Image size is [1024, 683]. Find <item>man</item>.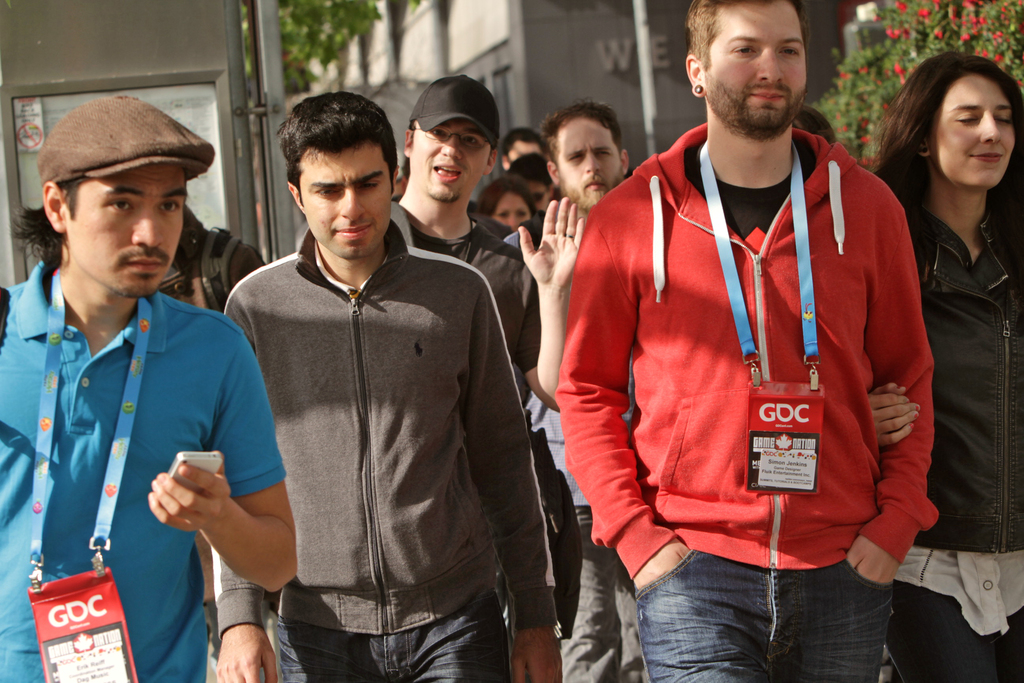
Rect(0, 94, 296, 682).
